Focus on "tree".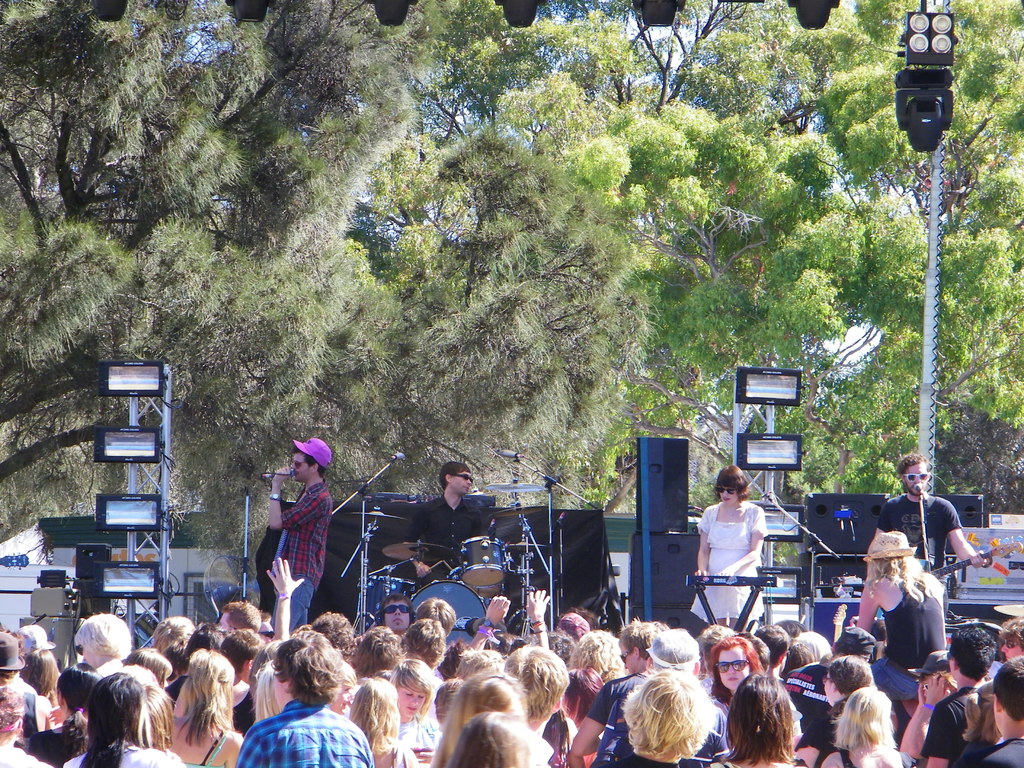
Focused at bbox=(0, 0, 1023, 541).
